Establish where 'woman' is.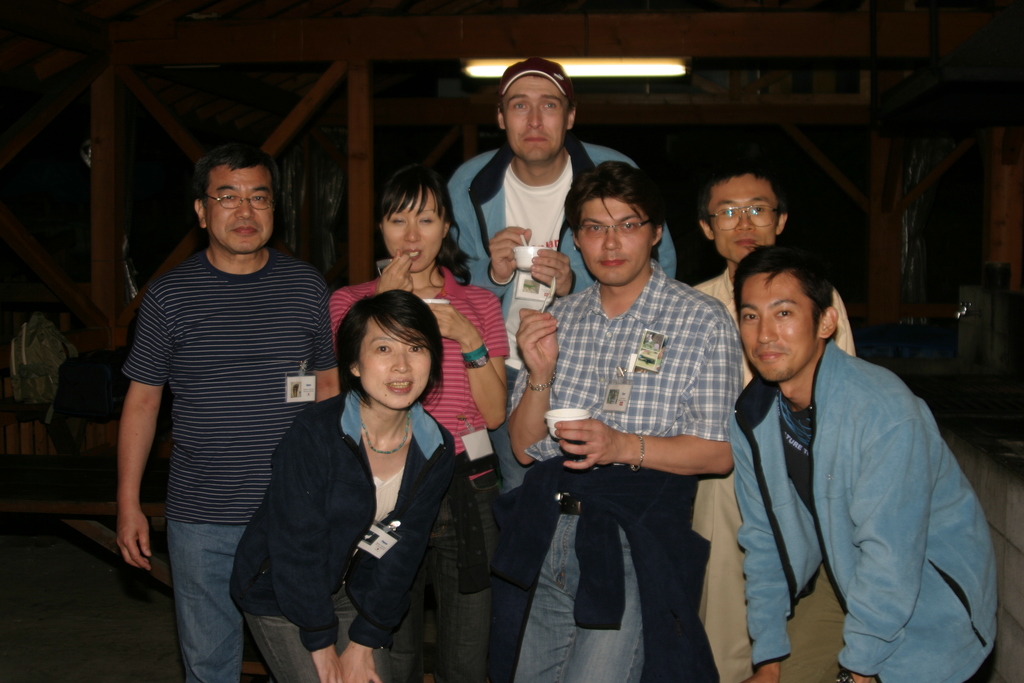
Established at x1=321, y1=160, x2=509, y2=682.
